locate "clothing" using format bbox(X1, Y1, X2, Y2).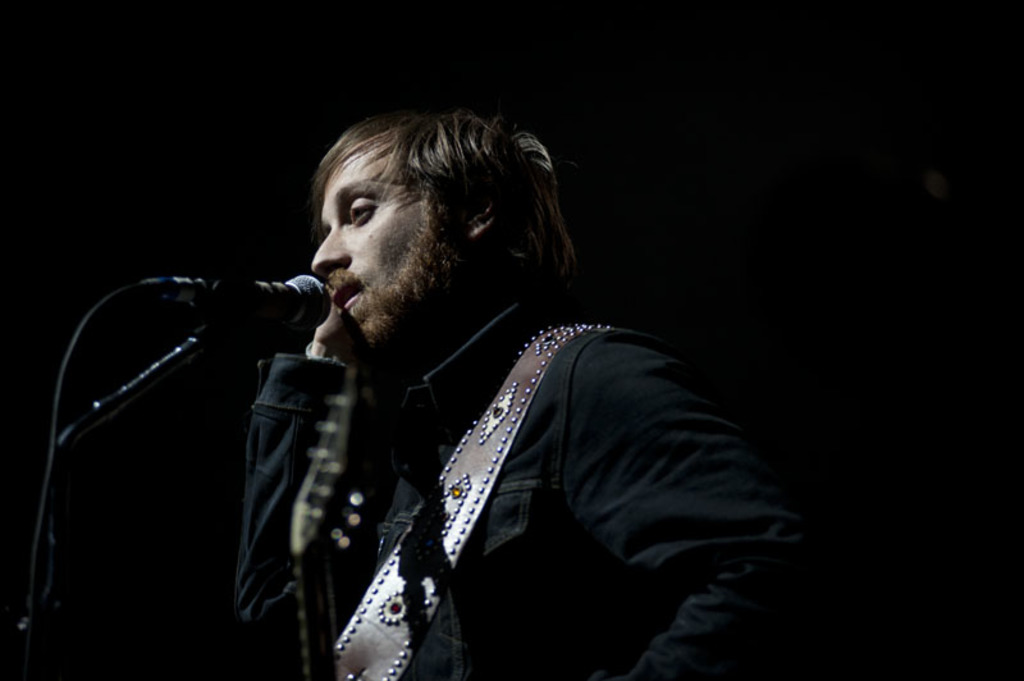
bbox(260, 301, 847, 680).
